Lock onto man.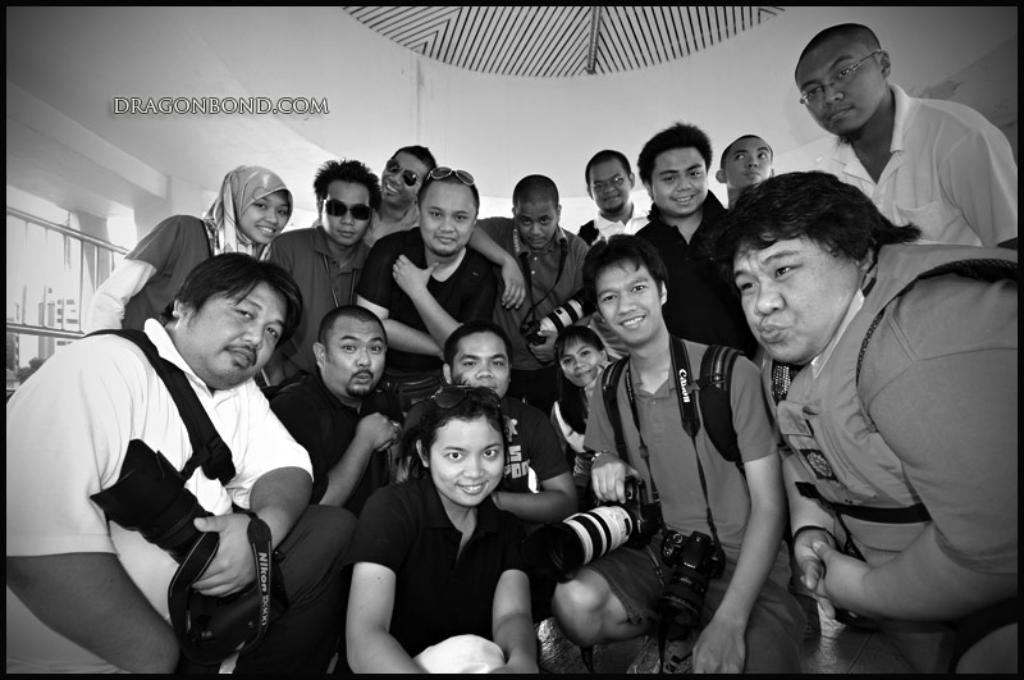
Locked: crop(0, 252, 319, 679).
